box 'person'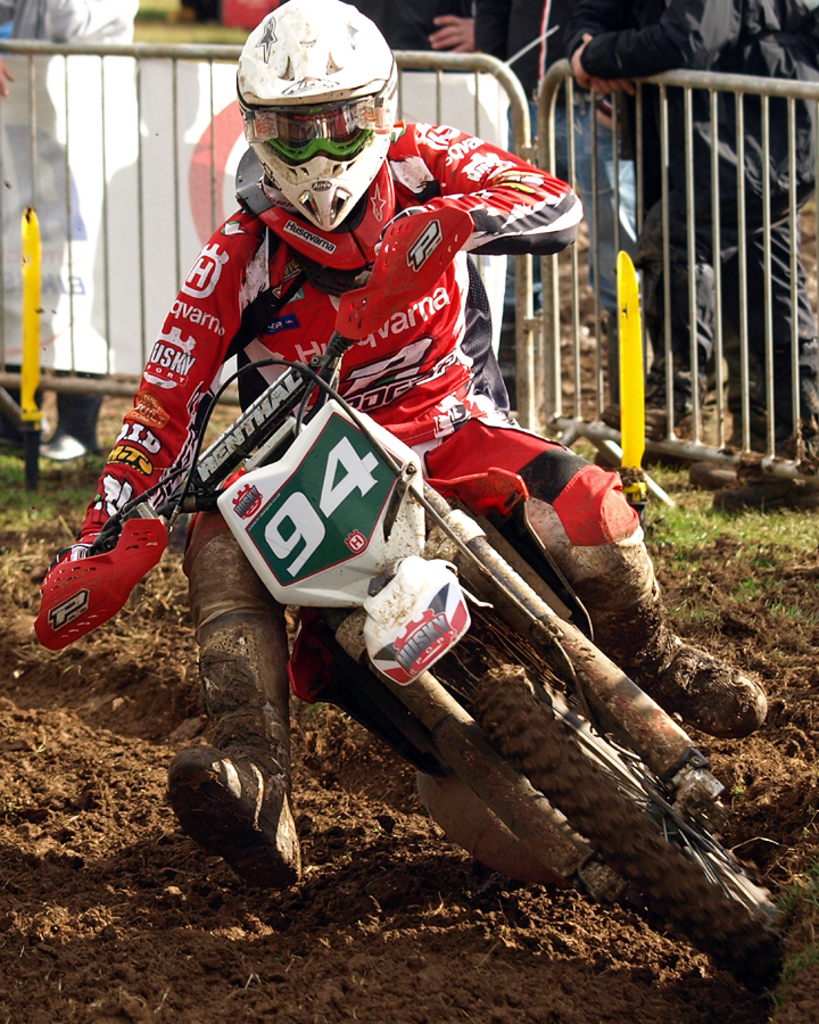
<box>0,0,143,469</box>
